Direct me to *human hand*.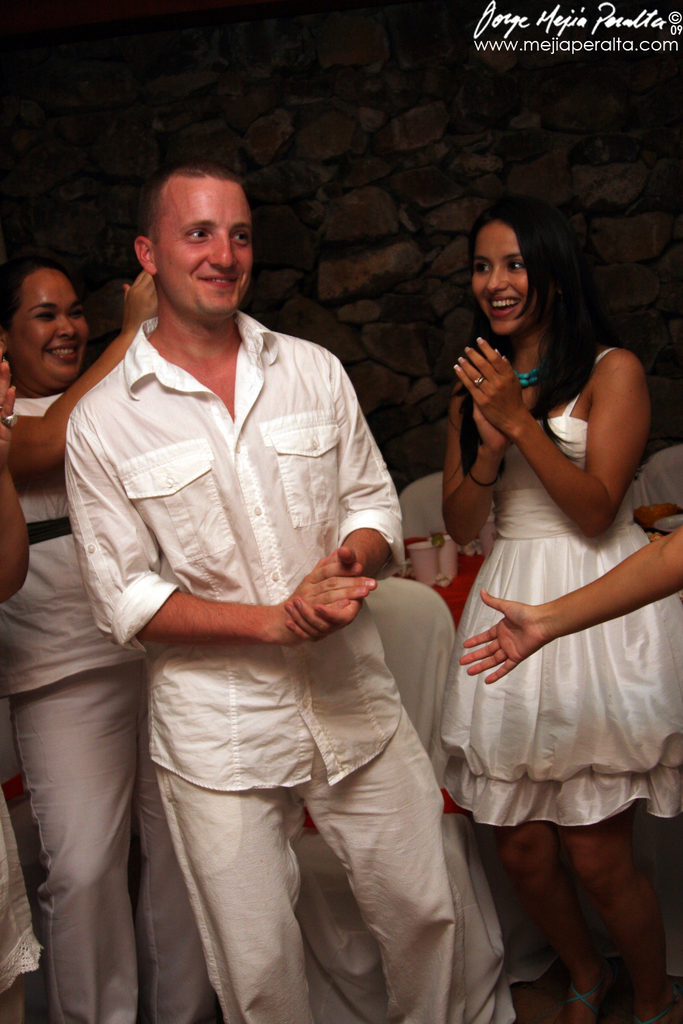
Direction: 283, 543, 365, 643.
